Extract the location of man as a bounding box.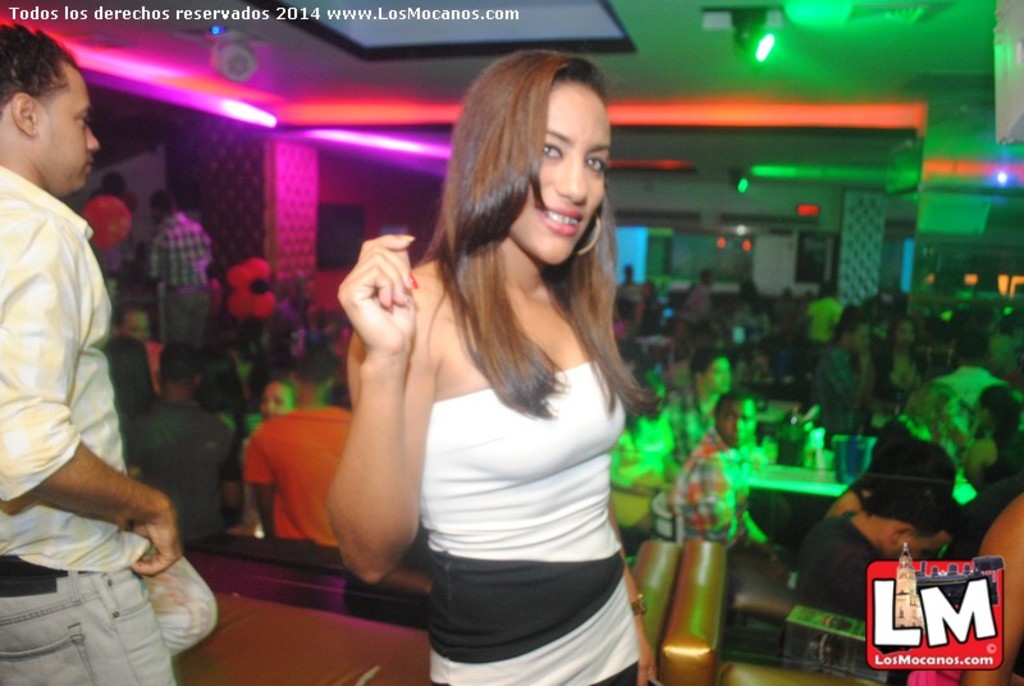
region(124, 351, 229, 550).
